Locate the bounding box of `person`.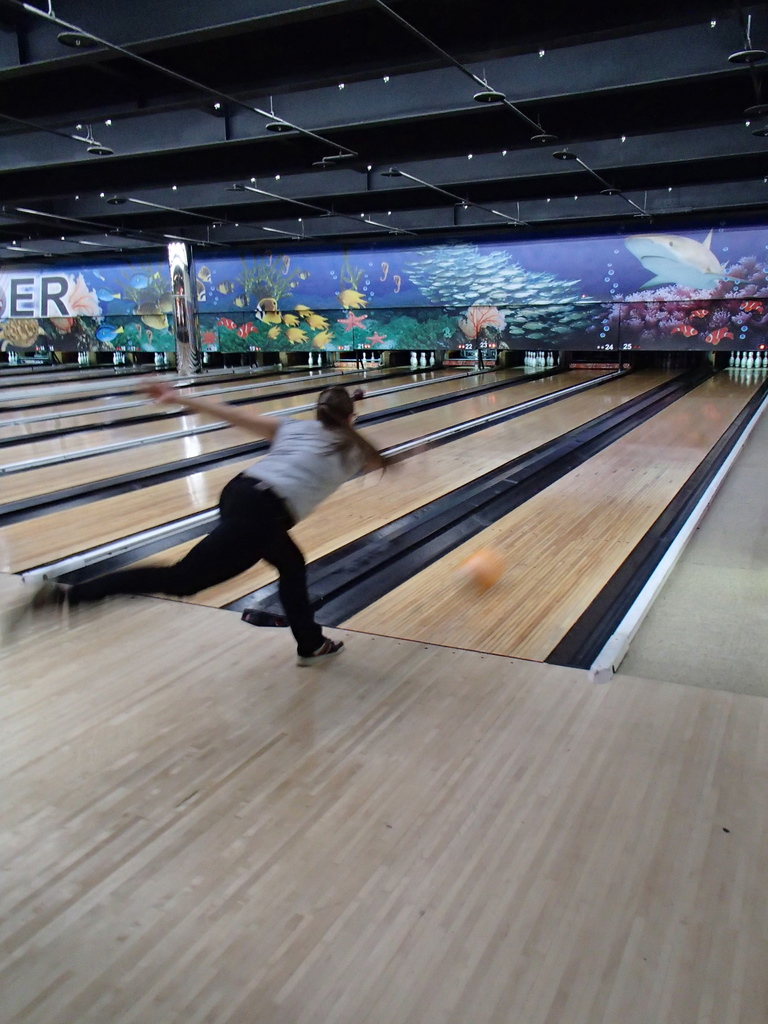
Bounding box: x1=0 y1=374 x2=401 y2=666.
